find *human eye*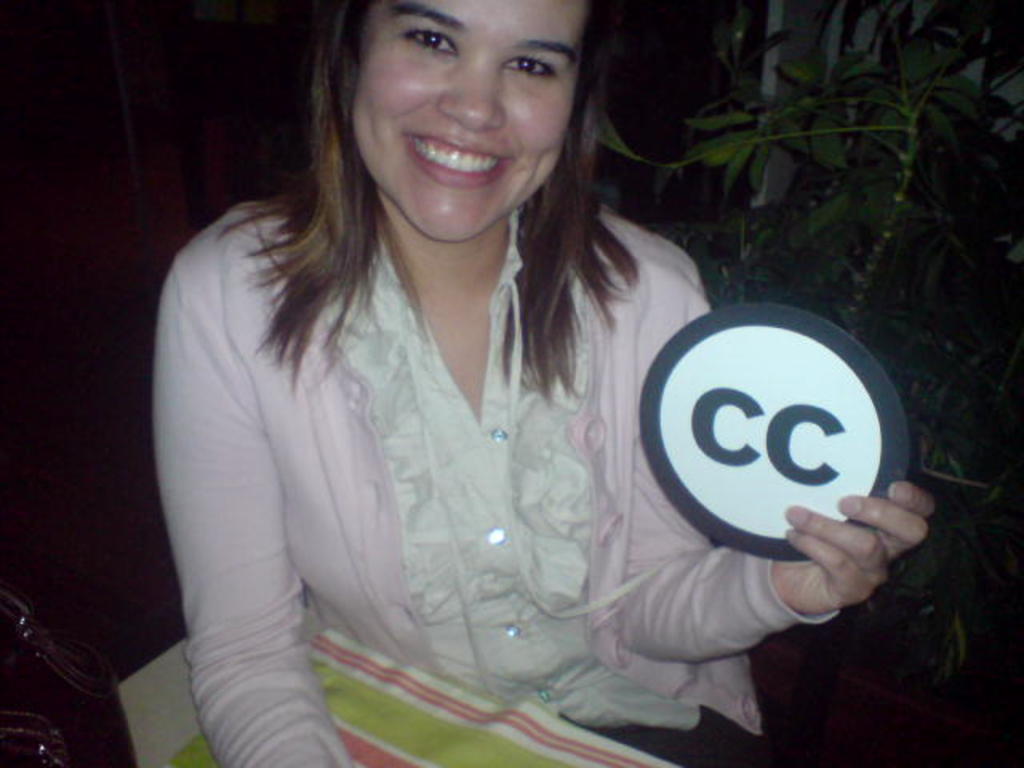
l=395, t=22, r=461, b=66
